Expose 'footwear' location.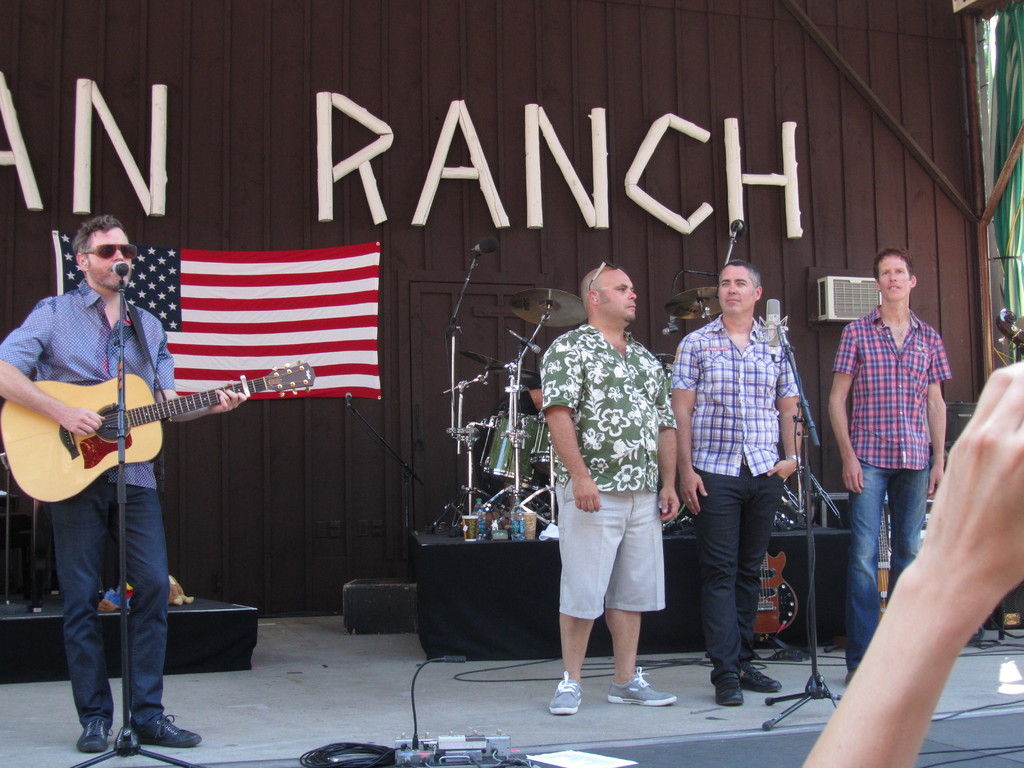
Exposed at rect(712, 669, 742, 706).
